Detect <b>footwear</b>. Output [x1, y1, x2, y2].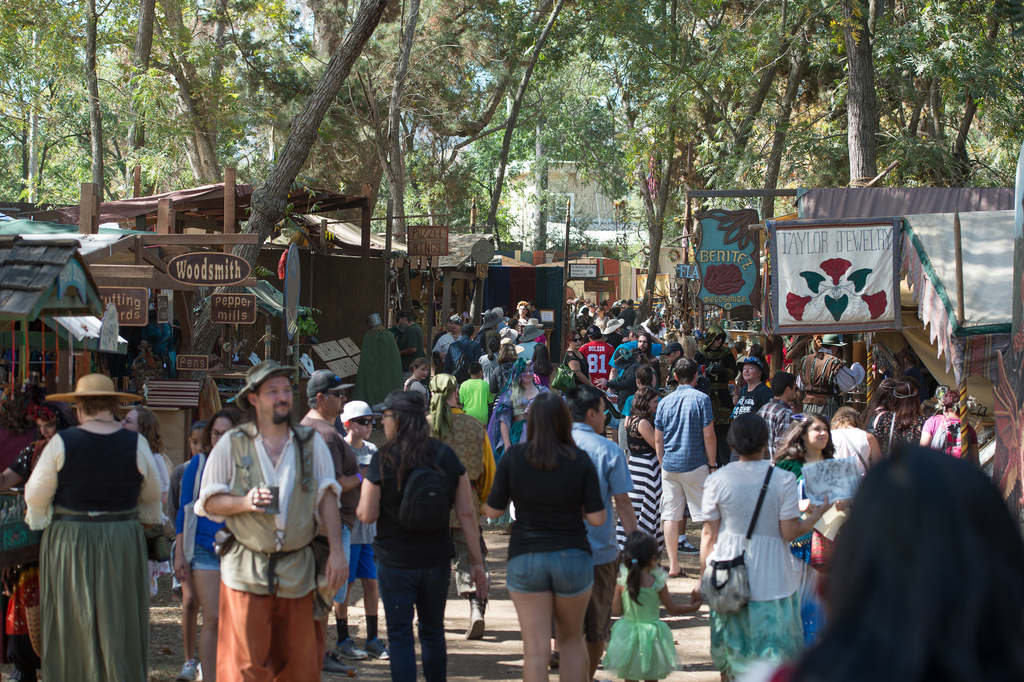
[174, 656, 204, 681].
